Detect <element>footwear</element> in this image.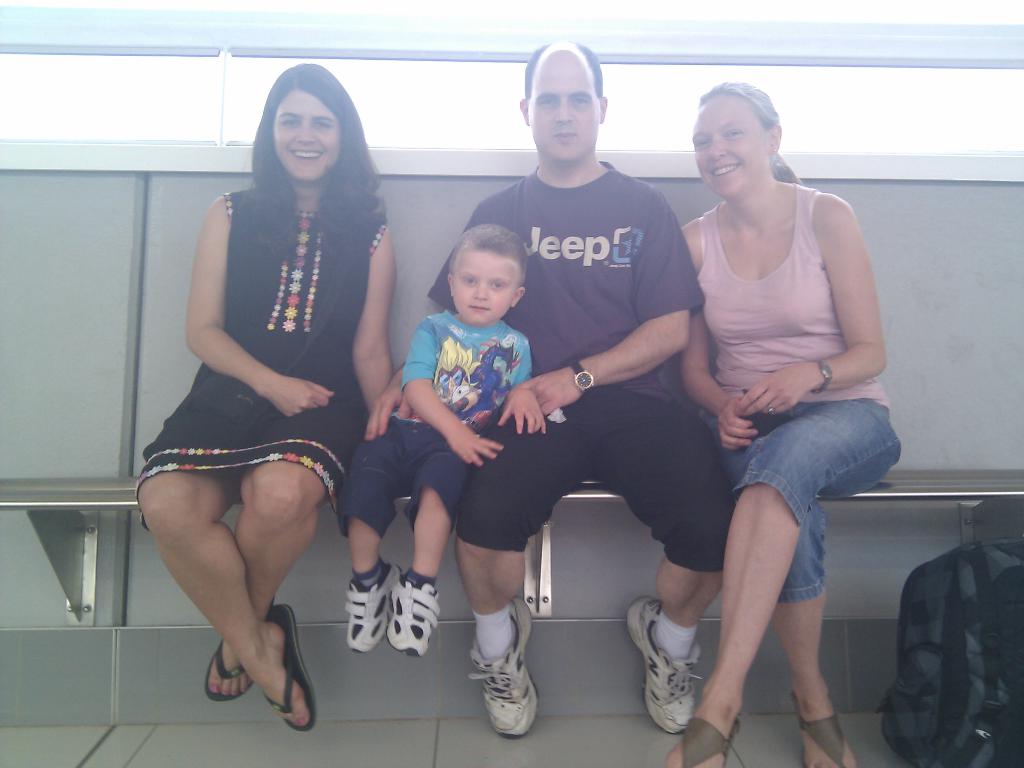
Detection: Rect(205, 595, 277, 701).
